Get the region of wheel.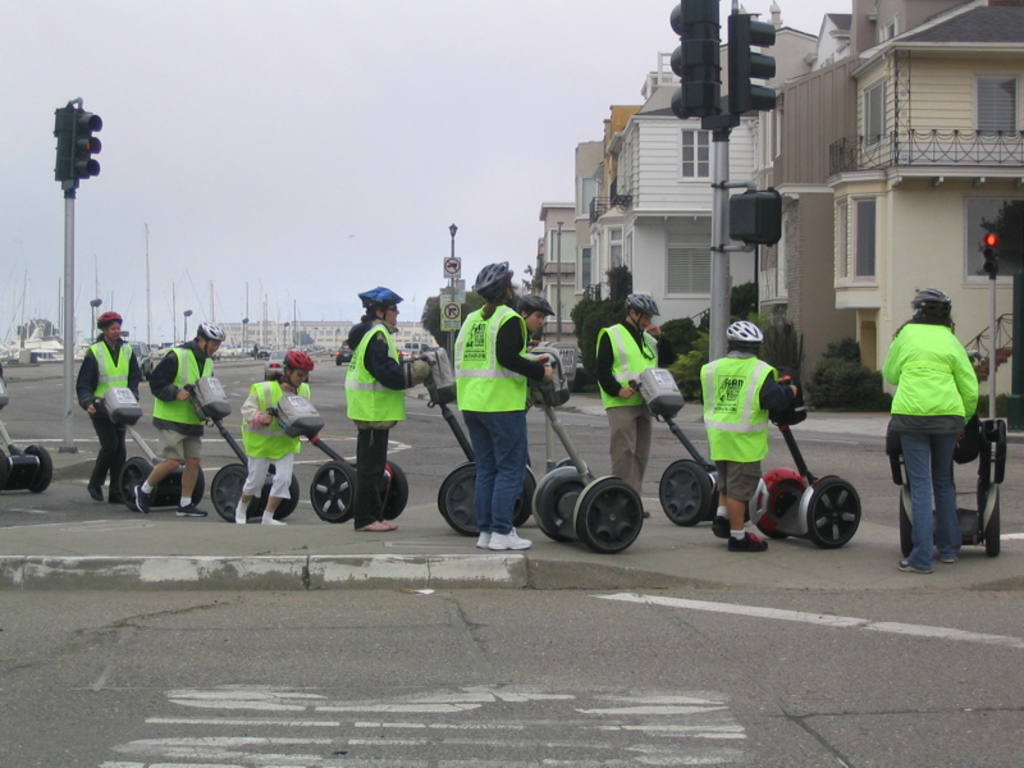
Rect(900, 483, 911, 562).
